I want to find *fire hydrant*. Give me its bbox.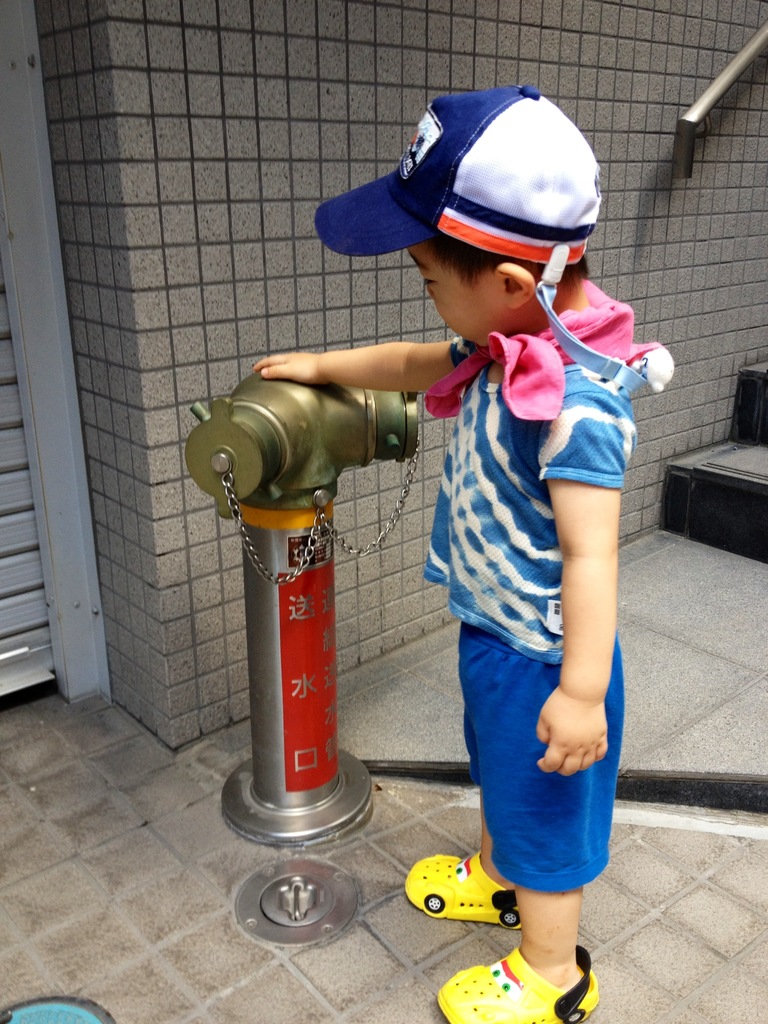
box(183, 369, 419, 844).
